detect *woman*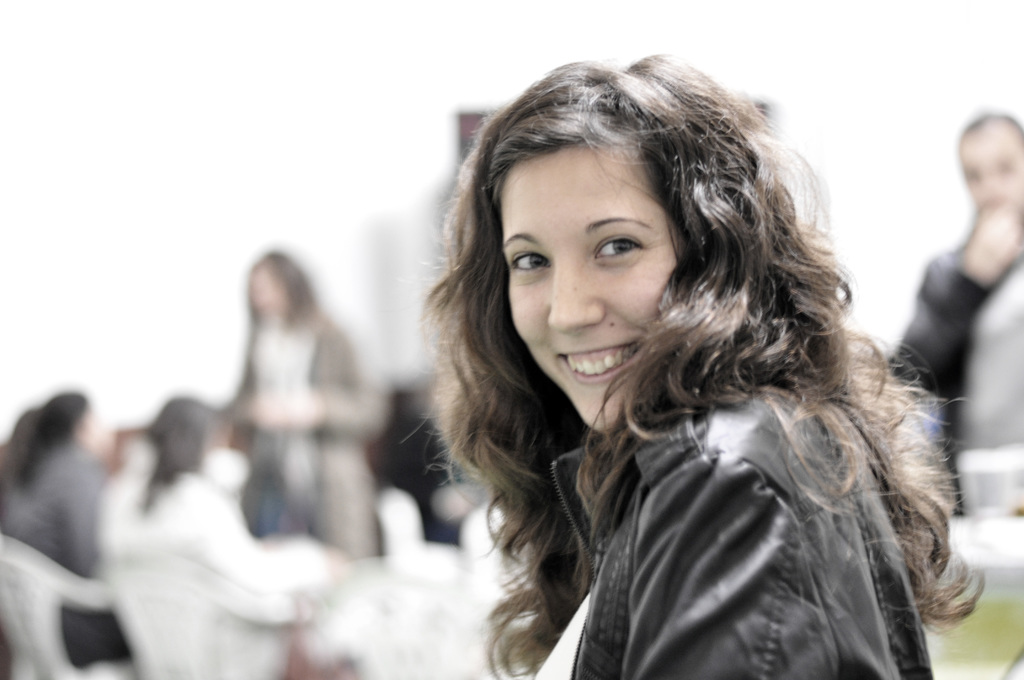
bbox(0, 391, 140, 670)
